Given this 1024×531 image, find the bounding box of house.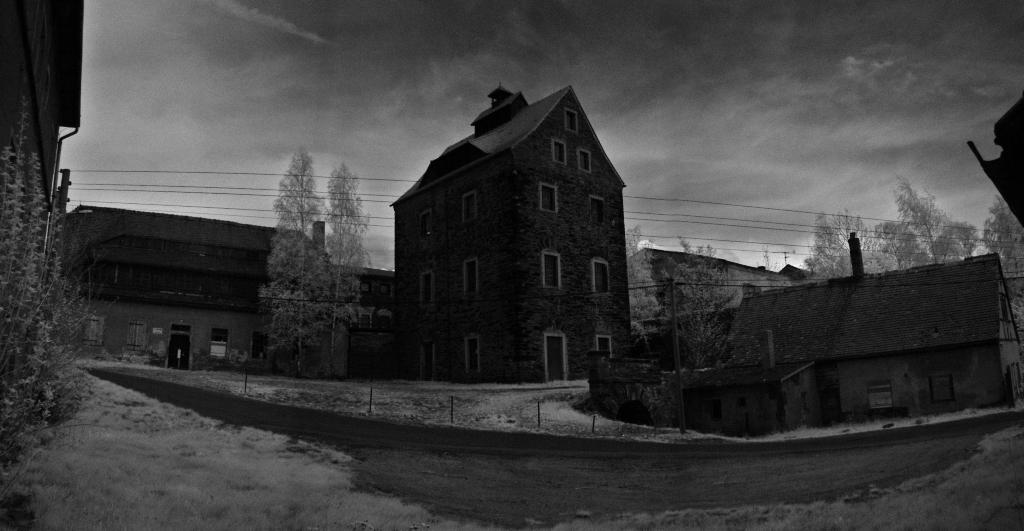
box=[582, 356, 655, 419].
